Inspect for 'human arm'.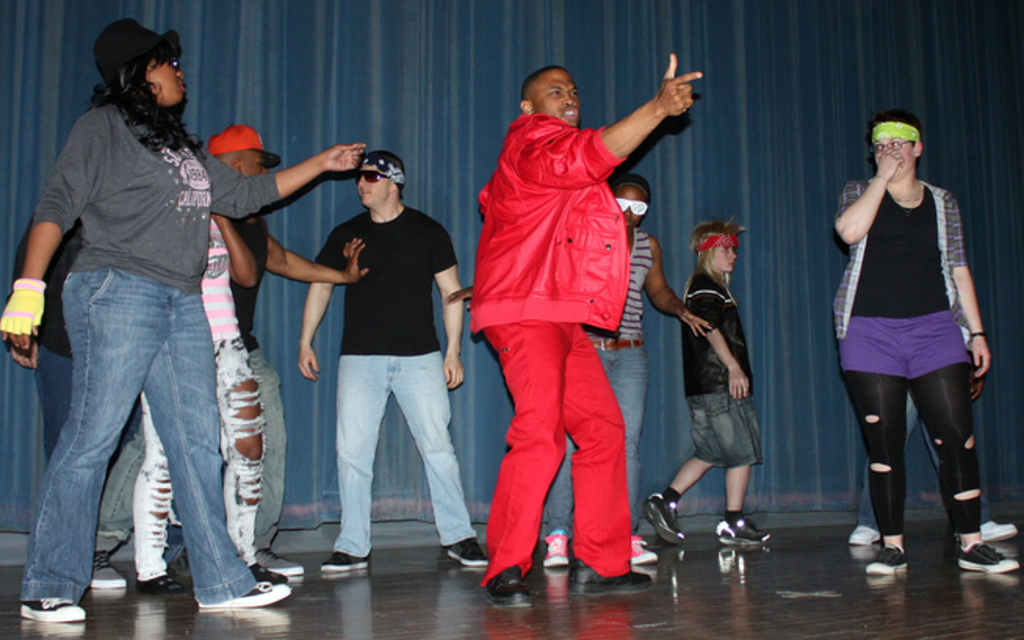
Inspection: x1=424 y1=225 x2=468 y2=388.
